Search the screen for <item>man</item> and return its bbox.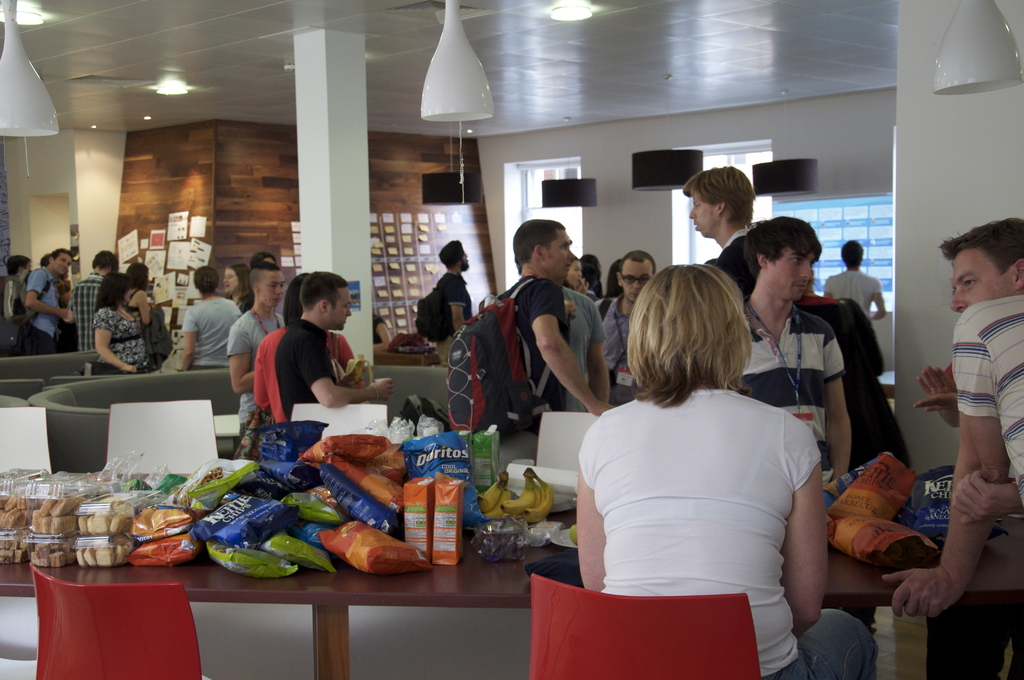
Found: l=433, t=239, r=477, b=364.
